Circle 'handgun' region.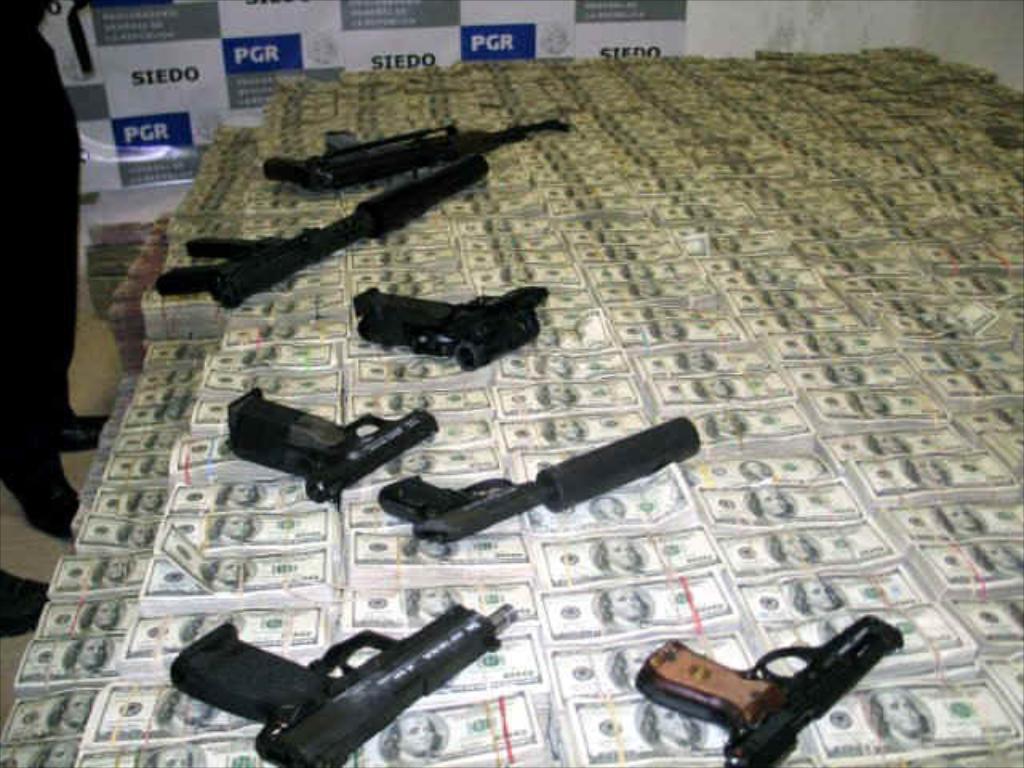
Region: 171/602/518/766.
